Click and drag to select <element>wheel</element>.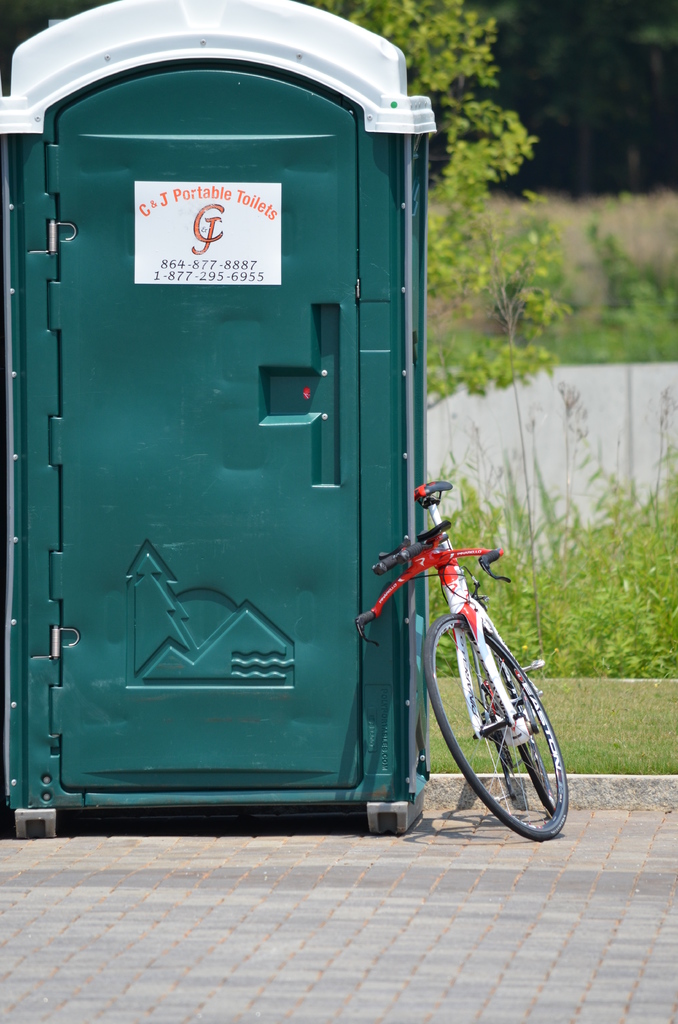
Selection: <bbox>497, 653, 560, 814</bbox>.
